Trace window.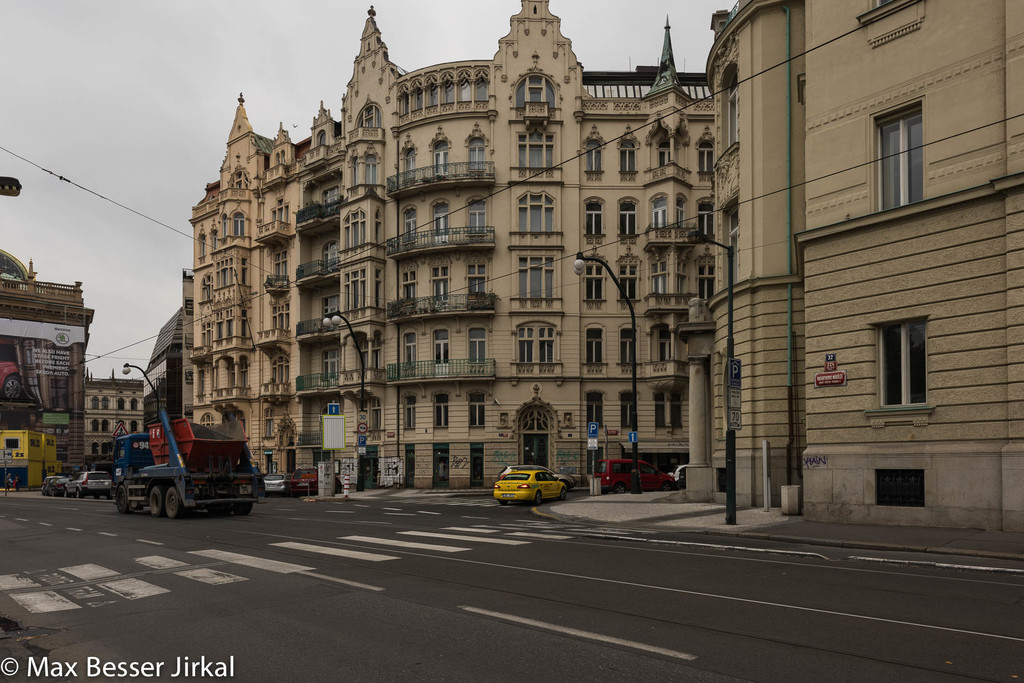
Traced to bbox(588, 321, 607, 370).
